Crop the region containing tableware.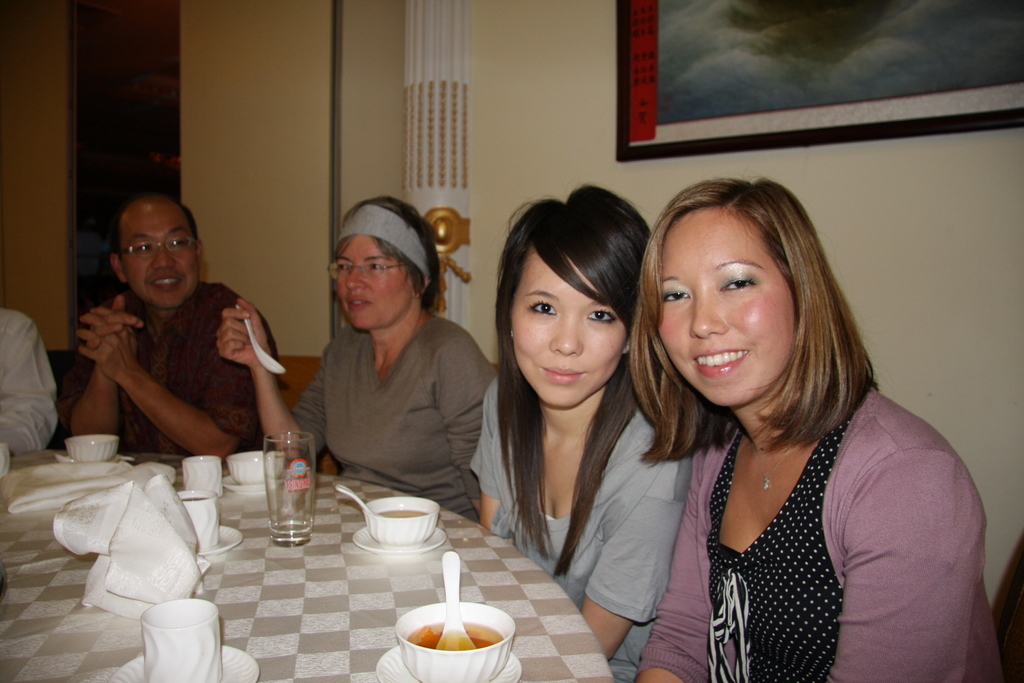
Crop region: 262:431:314:549.
